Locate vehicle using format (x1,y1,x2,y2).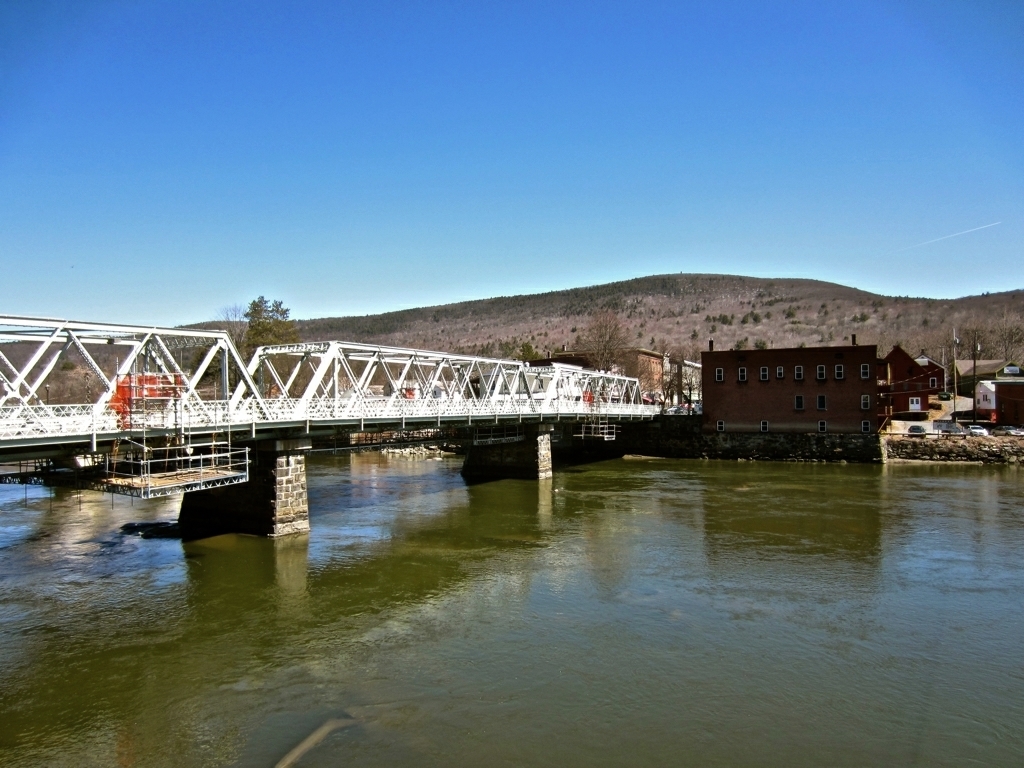
(995,425,1023,437).
